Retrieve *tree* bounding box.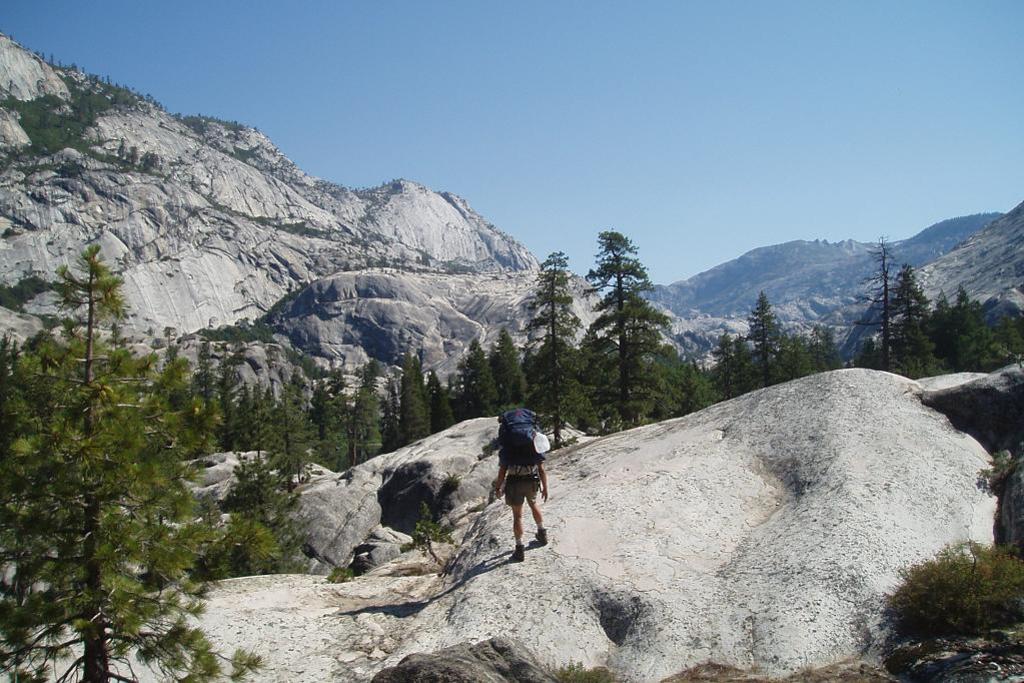
Bounding box: [left=895, top=267, right=946, bottom=383].
